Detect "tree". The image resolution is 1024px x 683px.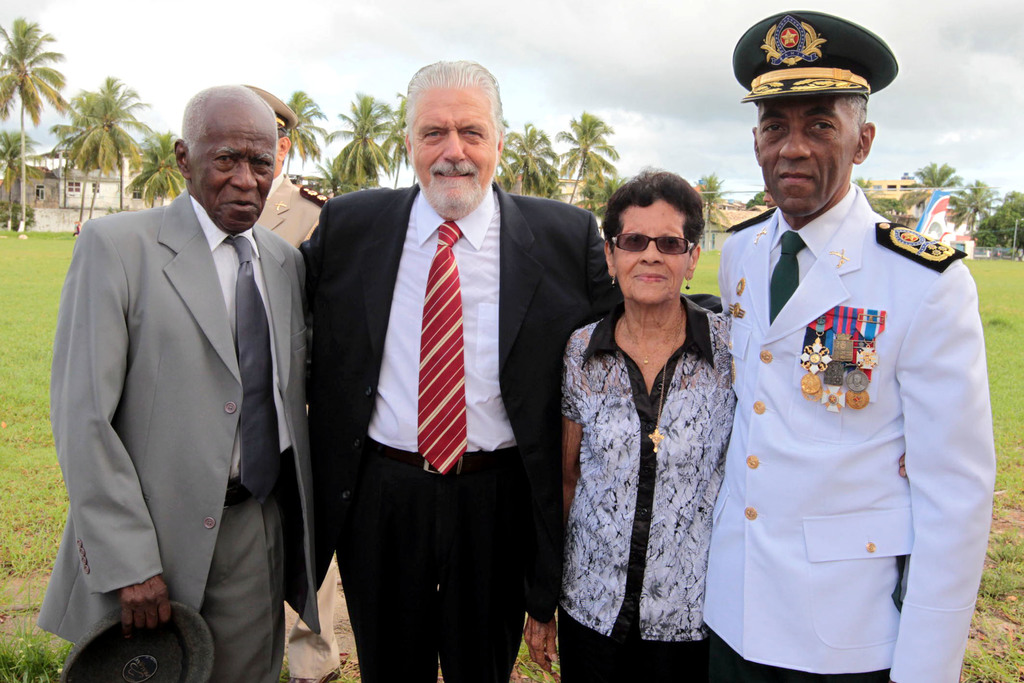
[x1=56, y1=81, x2=143, y2=227].
